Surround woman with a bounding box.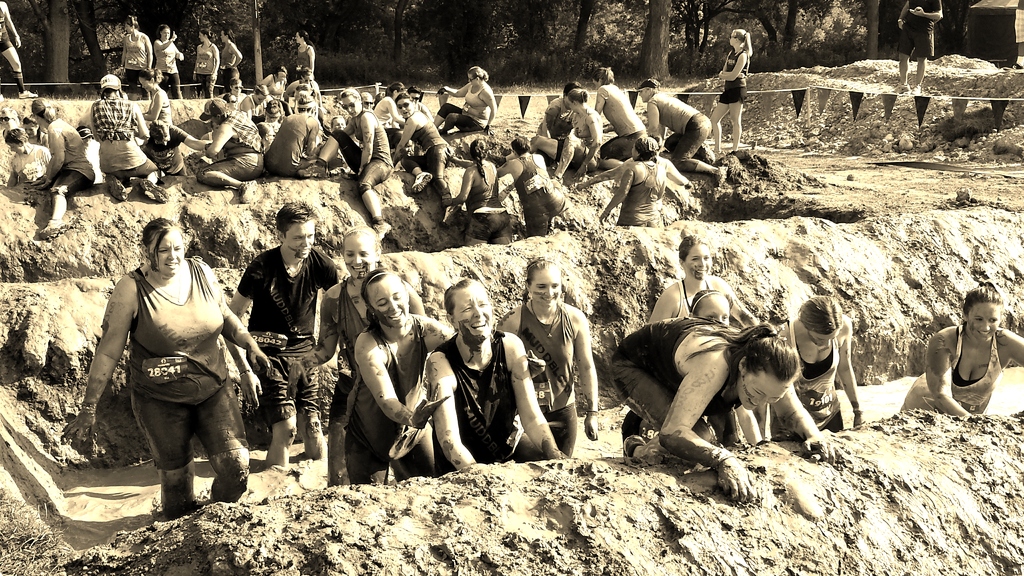
l=190, t=29, r=219, b=99.
